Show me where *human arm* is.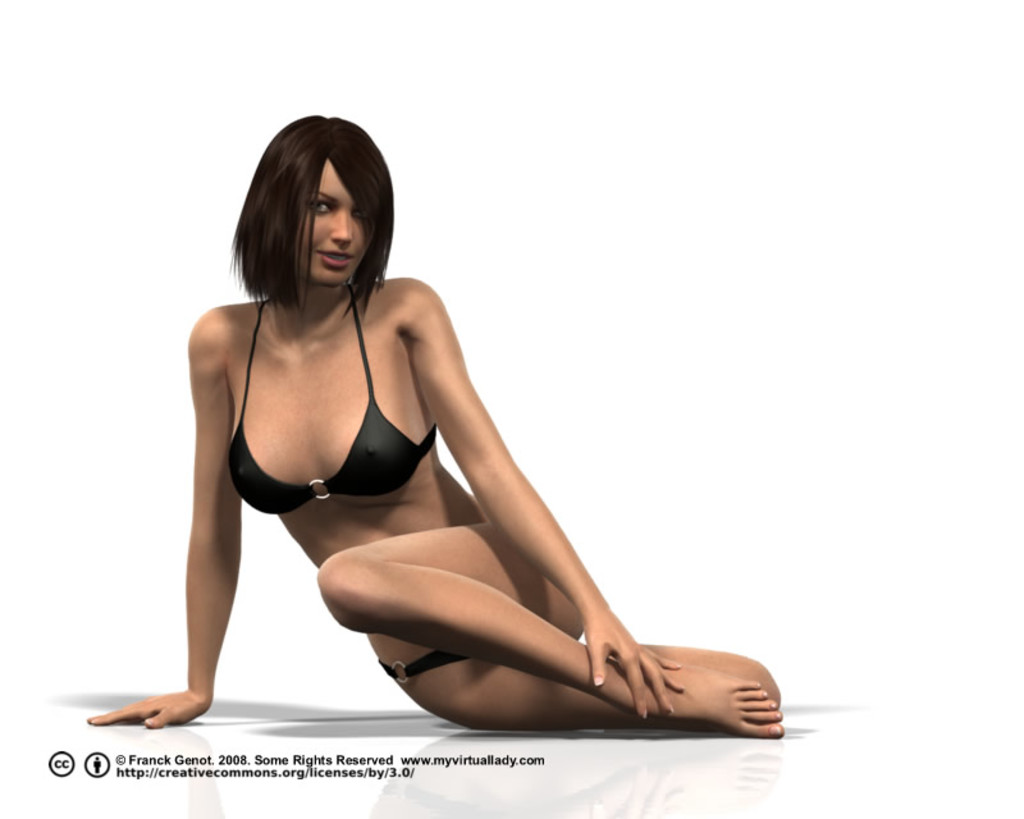
*human arm* is at {"left": 407, "top": 301, "right": 685, "bottom": 718}.
